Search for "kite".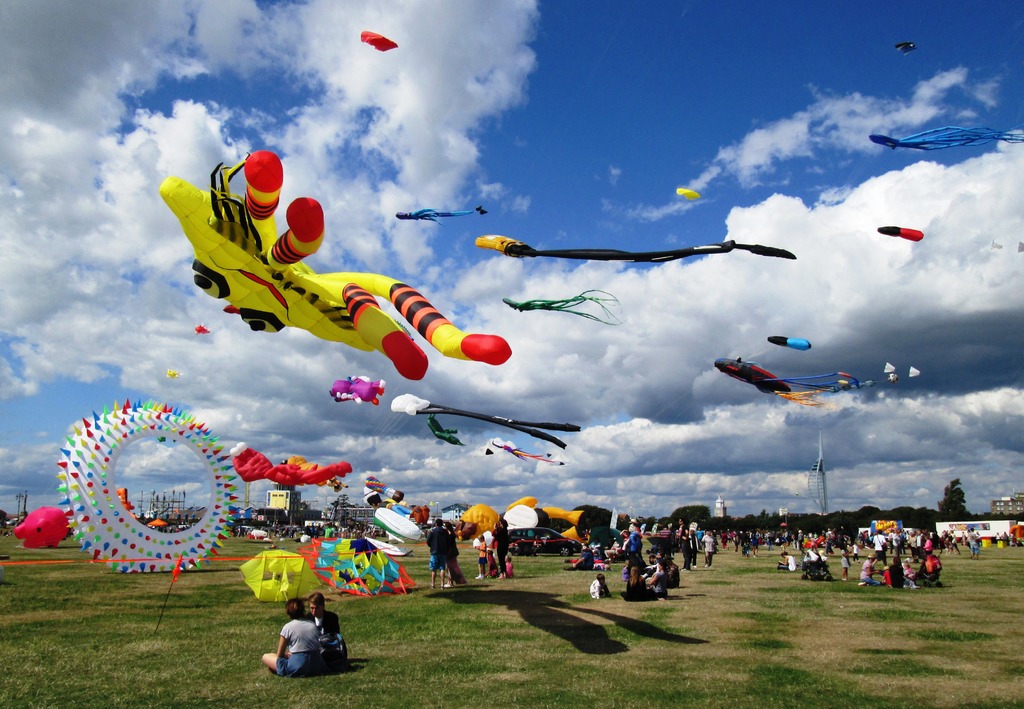
Found at 296/530/417/598.
